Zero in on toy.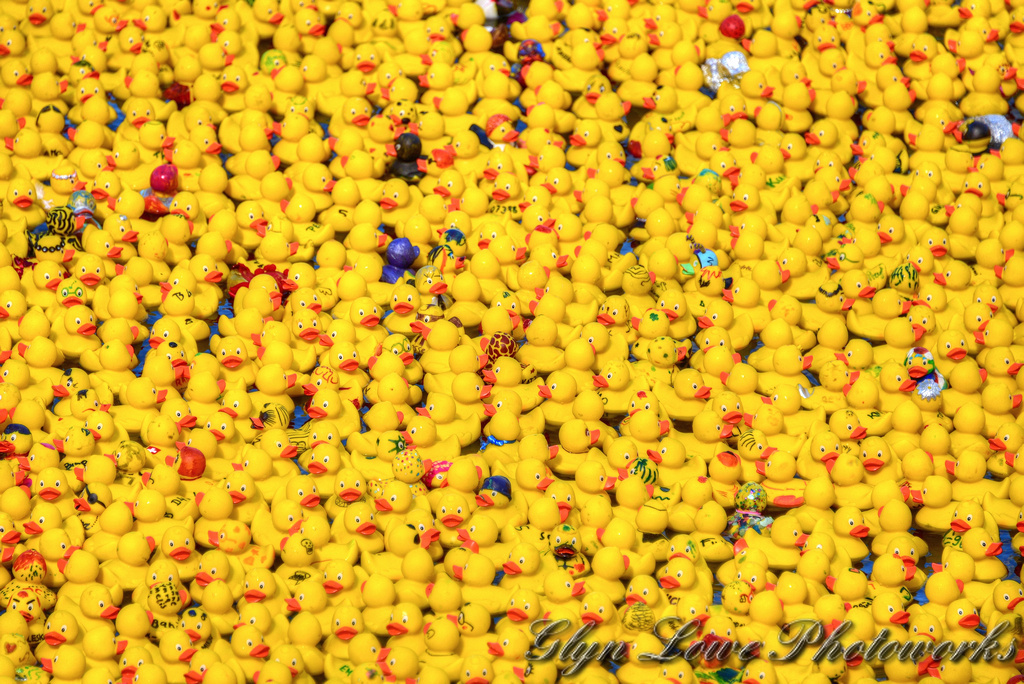
Zeroed in: 157:629:189:656.
